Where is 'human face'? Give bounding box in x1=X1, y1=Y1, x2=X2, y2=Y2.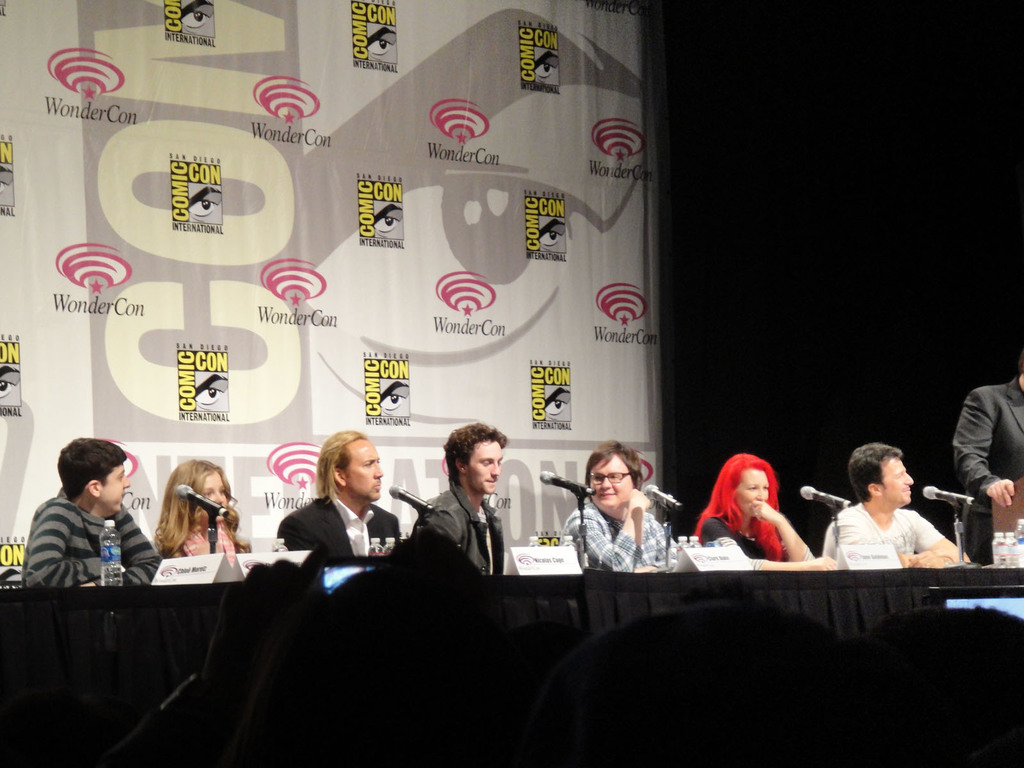
x1=469, y1=438, x2=501, y2=491.
